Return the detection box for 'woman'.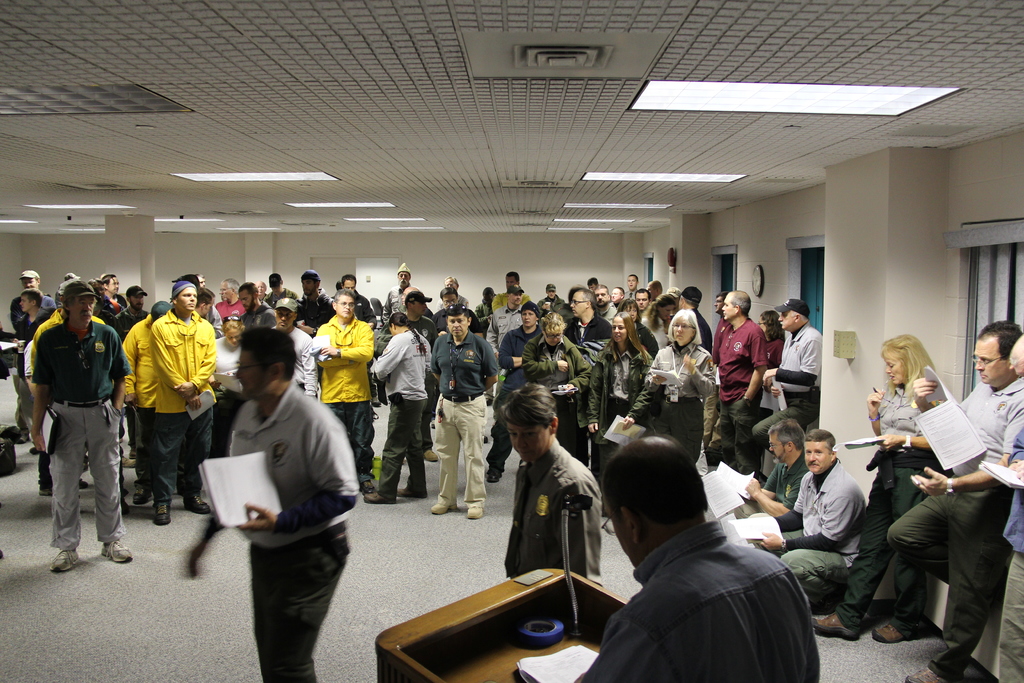
l=362, t=309, r=435, b=505.
